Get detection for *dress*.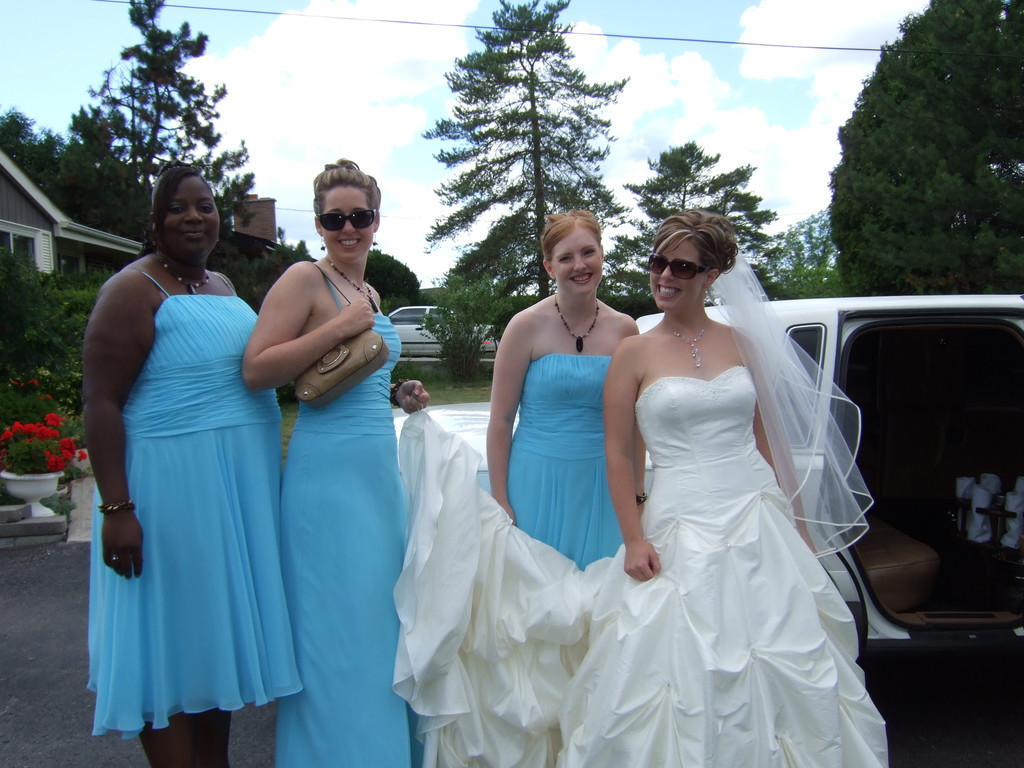
Detection: <box>83,266,310,739</box>.
